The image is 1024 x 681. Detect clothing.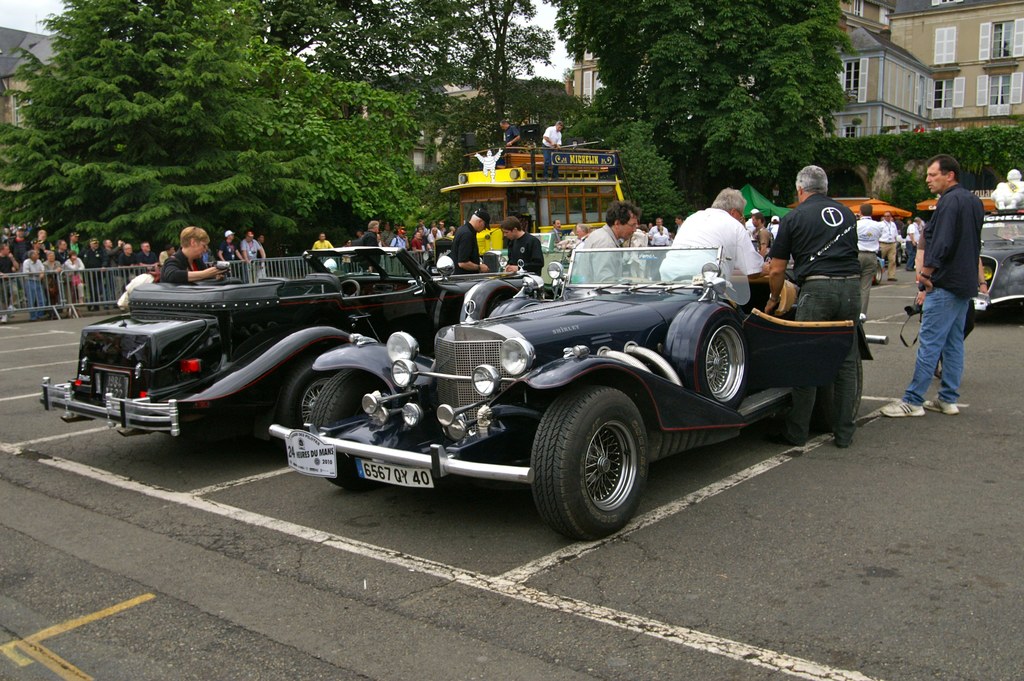
Detection: region(504, 229, 545, 277).
